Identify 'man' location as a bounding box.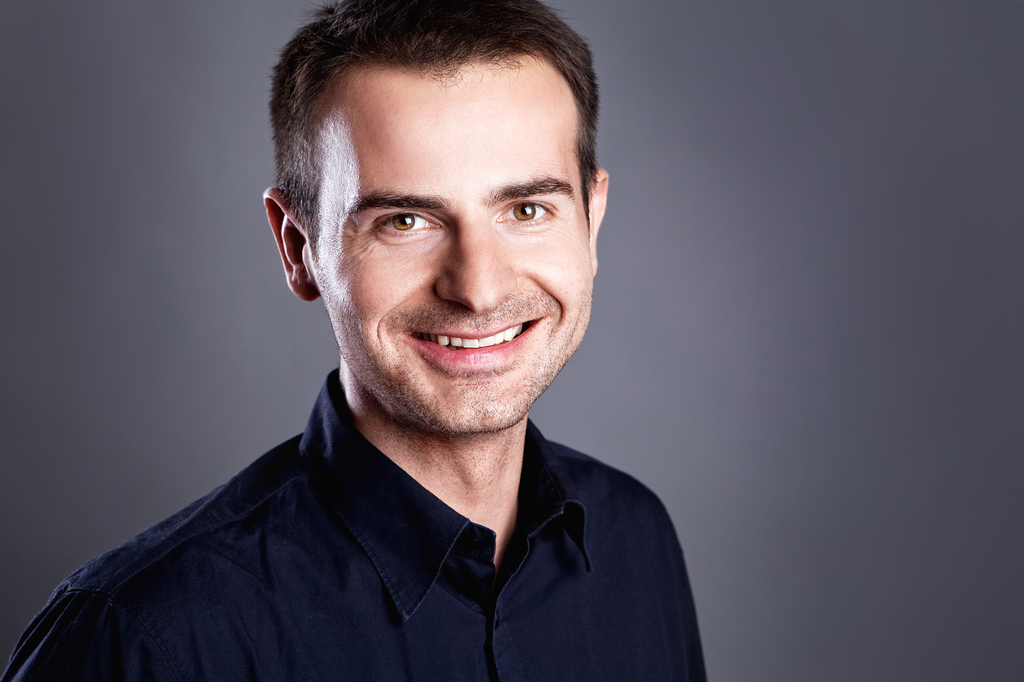
l=0, t=10, r=756, b=681.
